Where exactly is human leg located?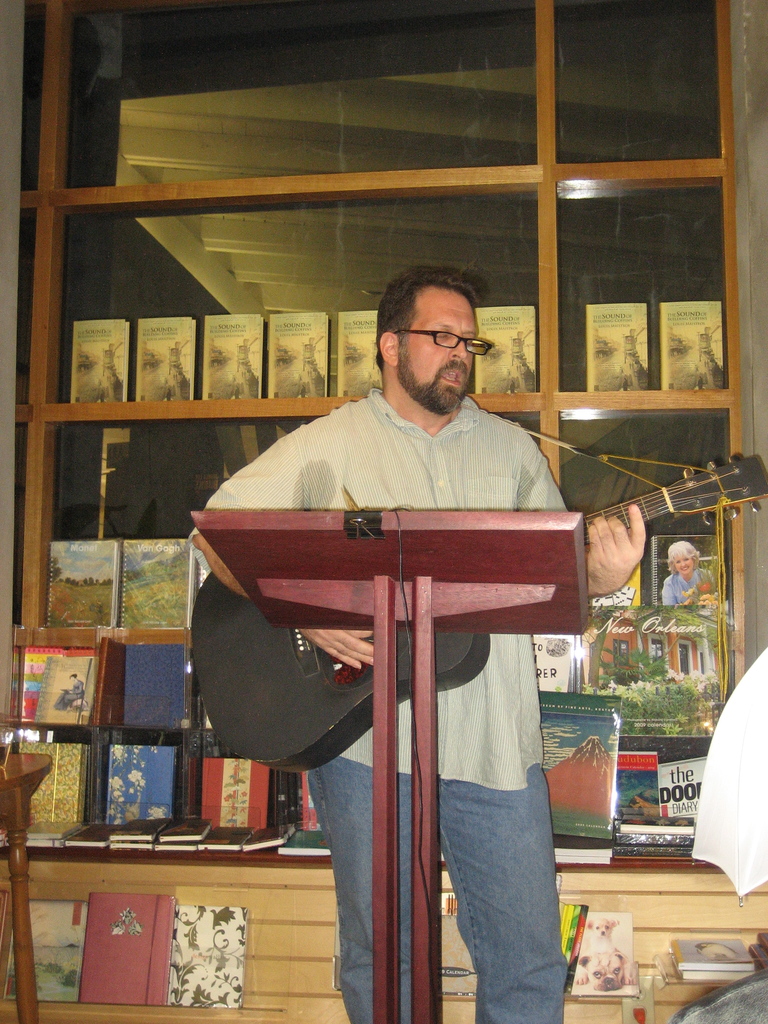
Its bounding box is locate(305, 707, 446, 1023).
